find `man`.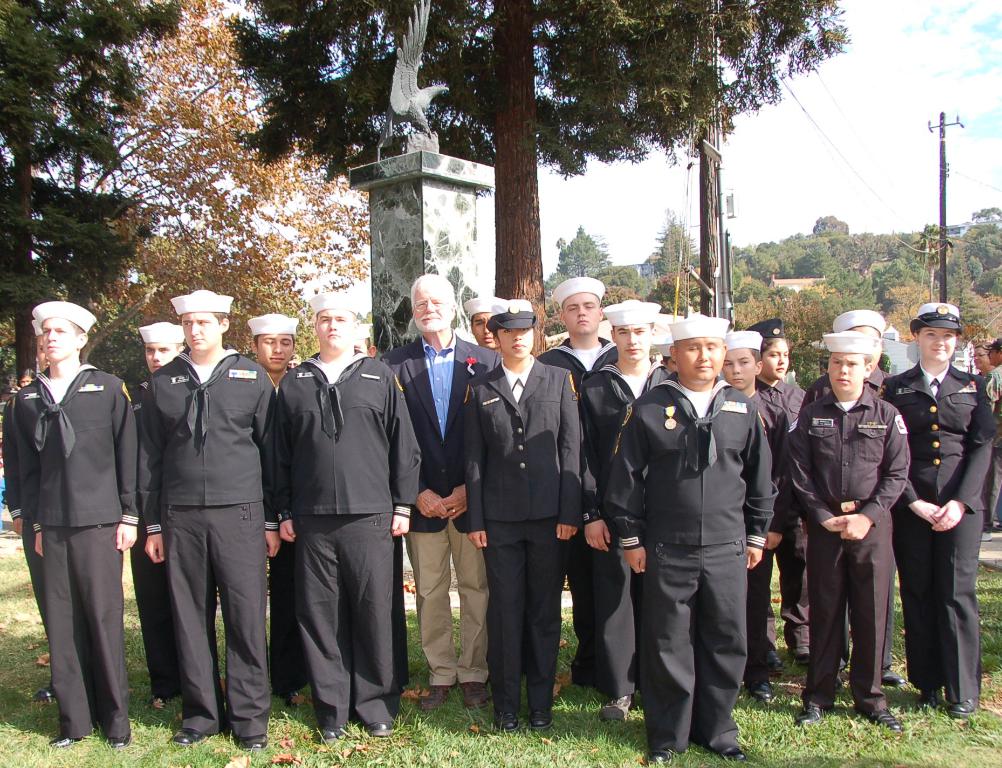
box(13, 274, 140, 757).
